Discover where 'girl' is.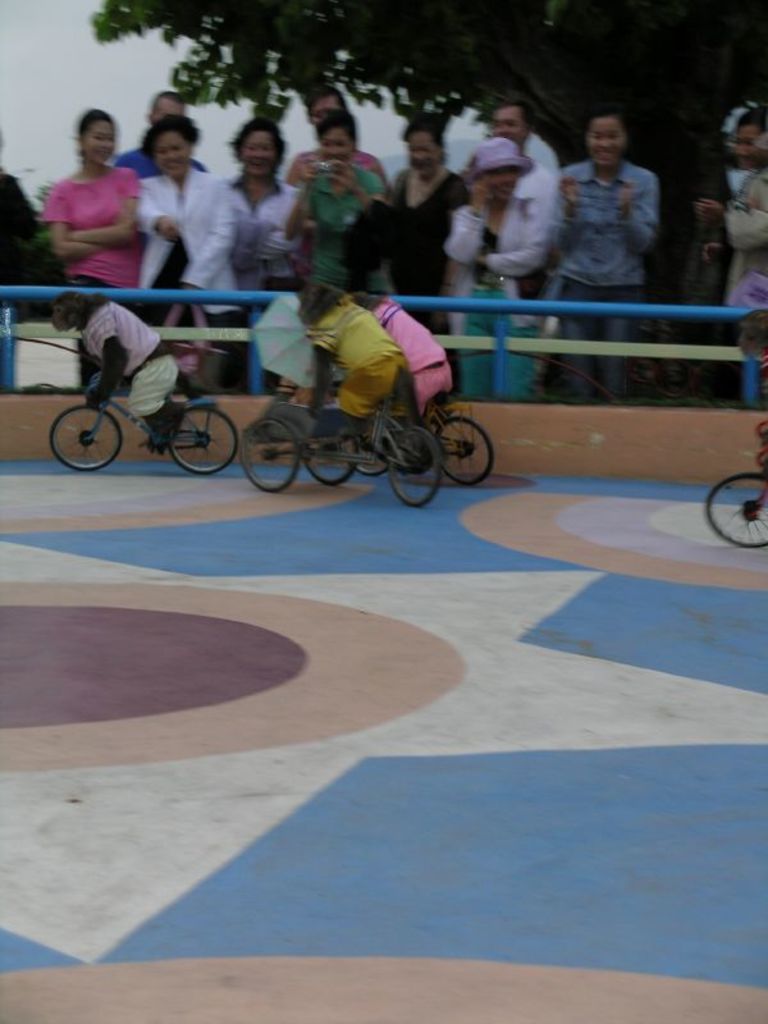
Discovered at rect(237, 133, 306, 367).
